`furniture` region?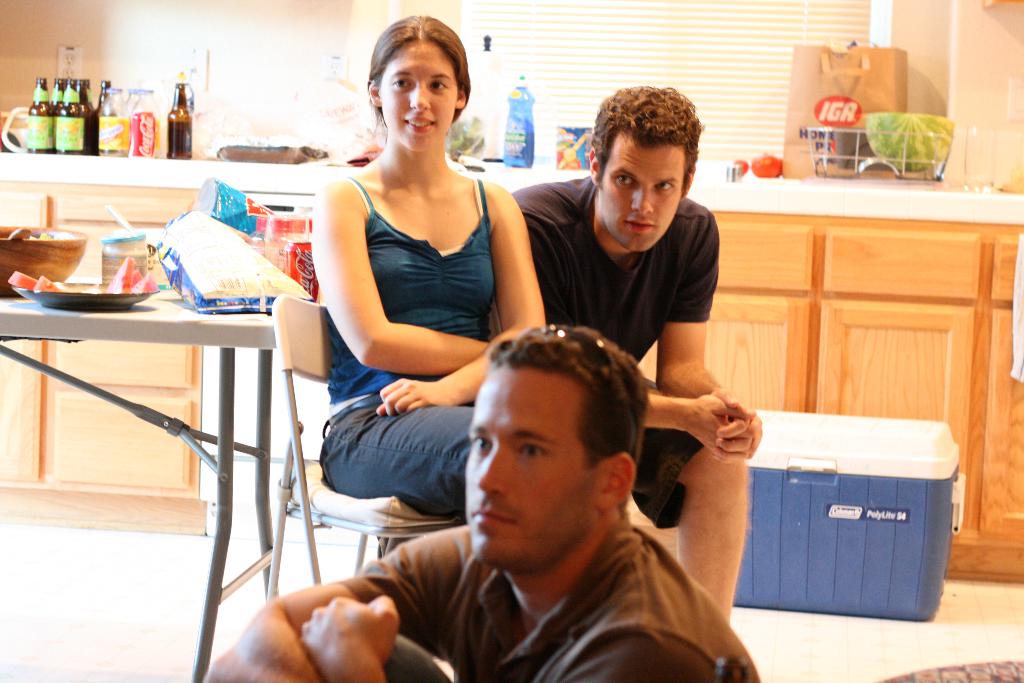
[0,290,275,682]
